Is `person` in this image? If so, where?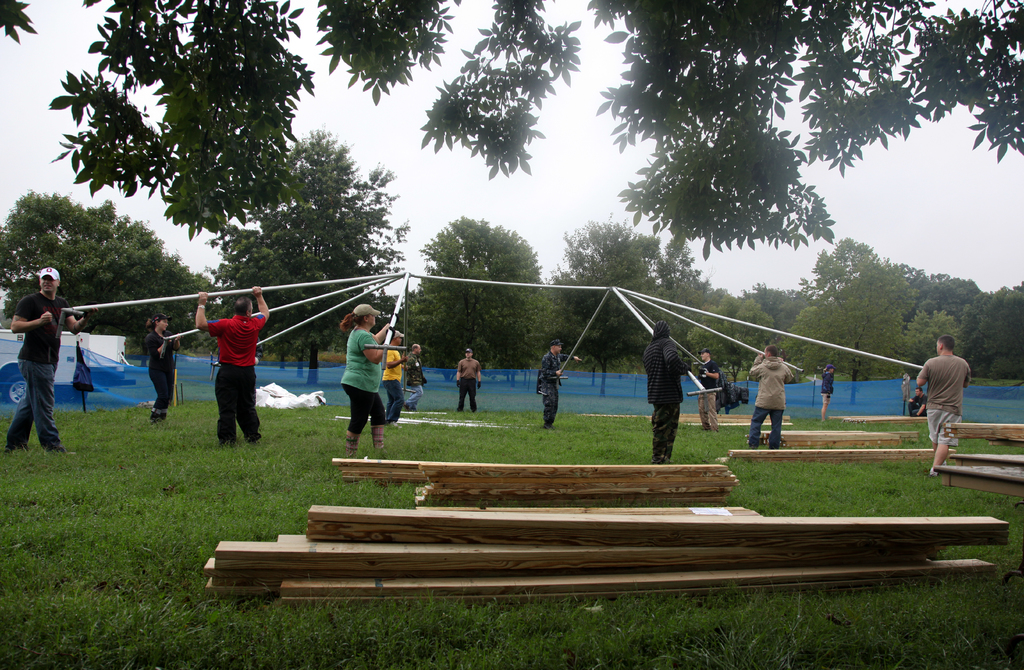
Yes, at [375,326,409,424].
